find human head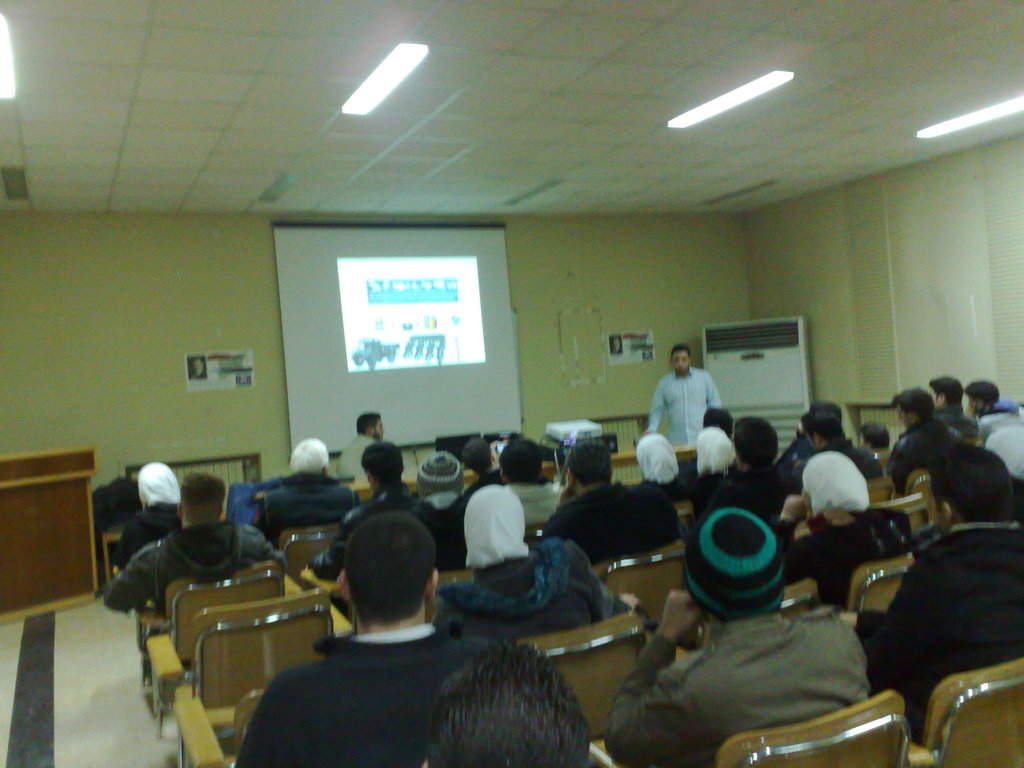
box(465, 482, 532, 556)
